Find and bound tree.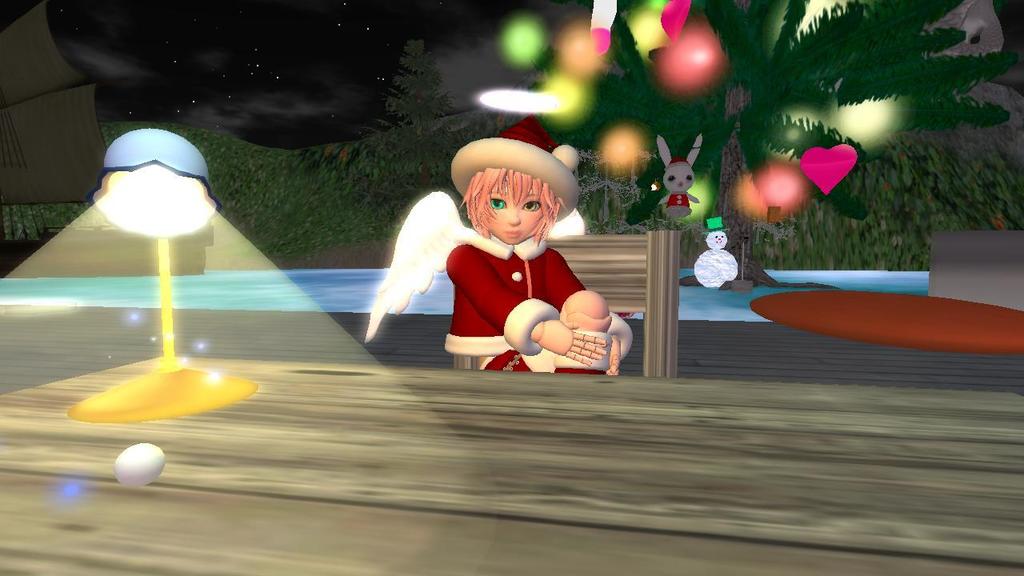
Bound: [left=522, top=0, right=1020, bottom=287].
